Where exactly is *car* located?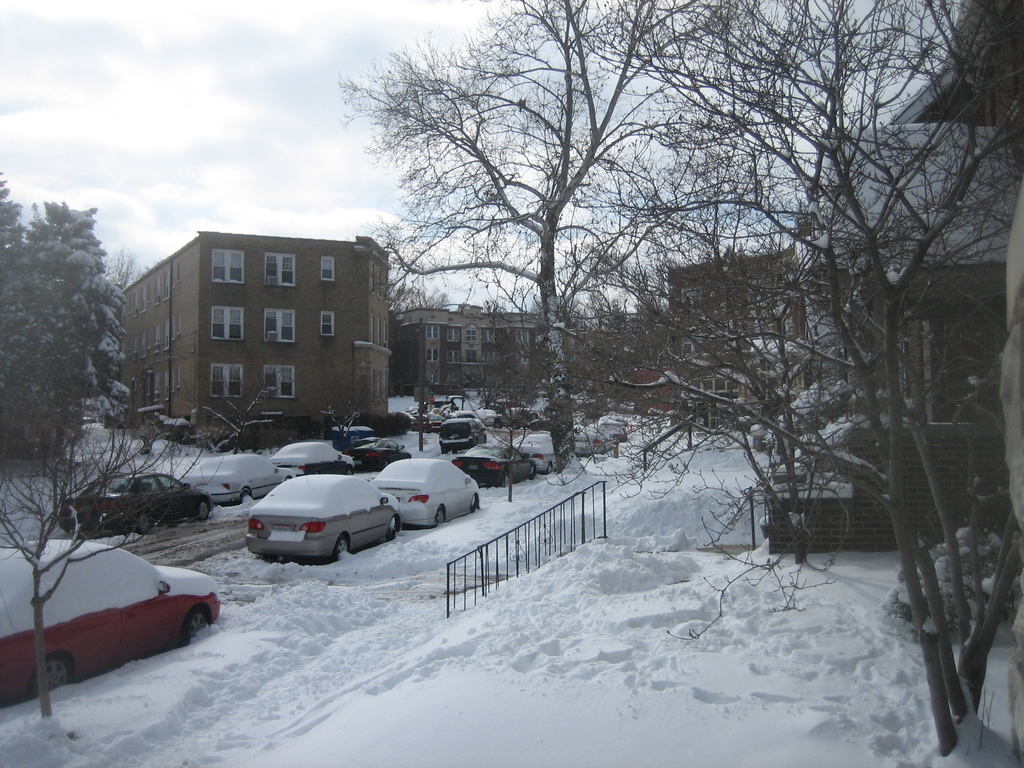
Its bounding box is [522, 425, 575, 477].
